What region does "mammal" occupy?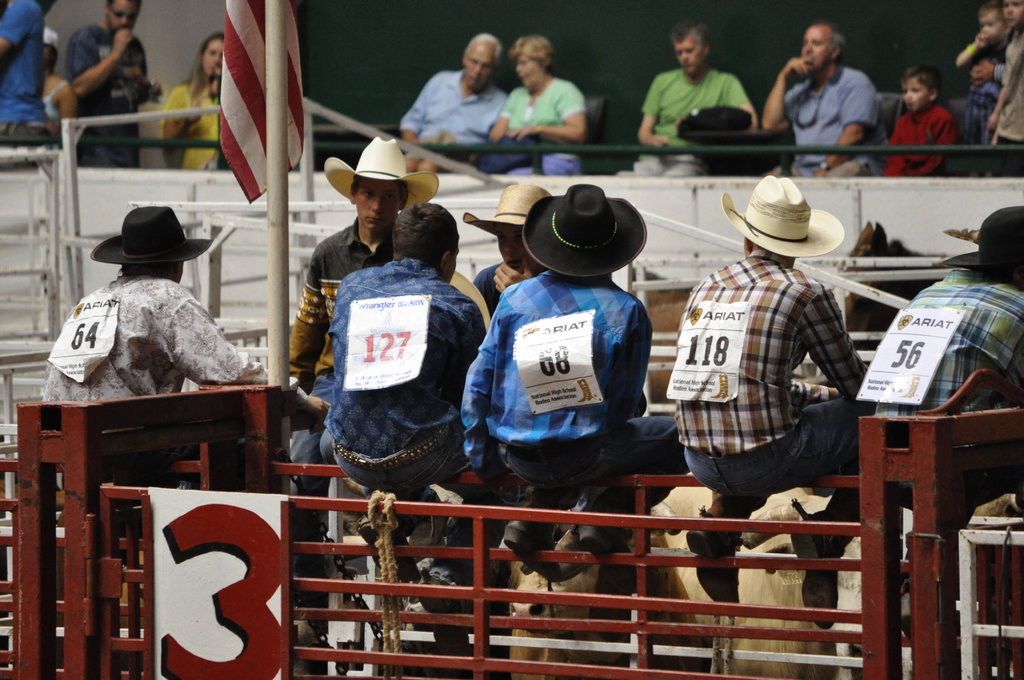
<bbox>764, 22, 884, 179</bbox>.
